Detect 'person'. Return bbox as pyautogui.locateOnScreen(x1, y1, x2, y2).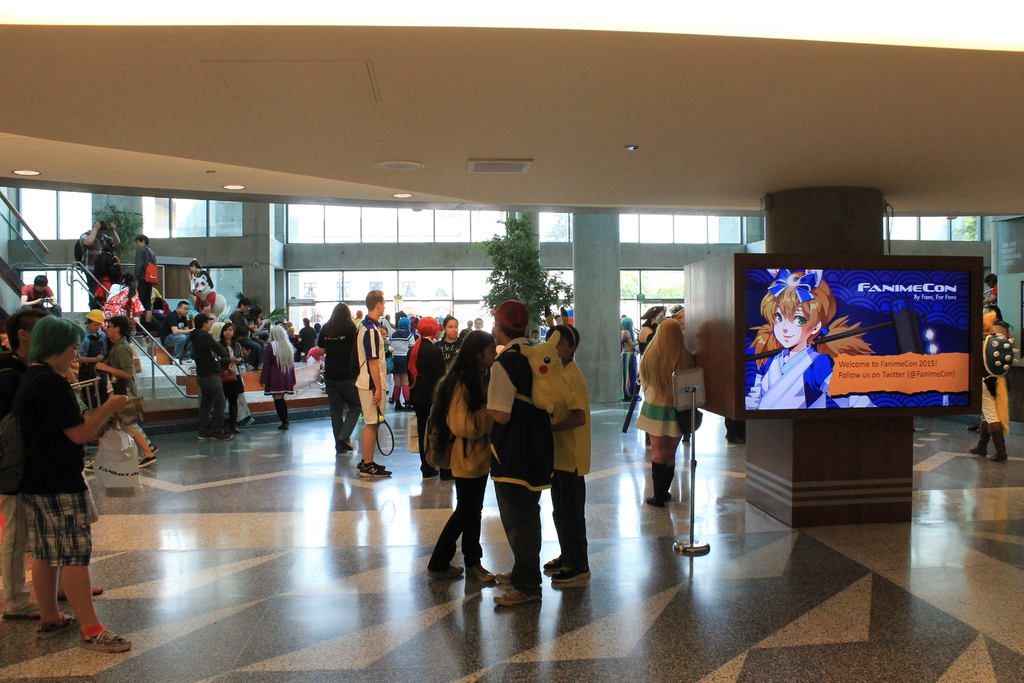
pyautogui.locateOnScreen(385, 315, 416, 413).
